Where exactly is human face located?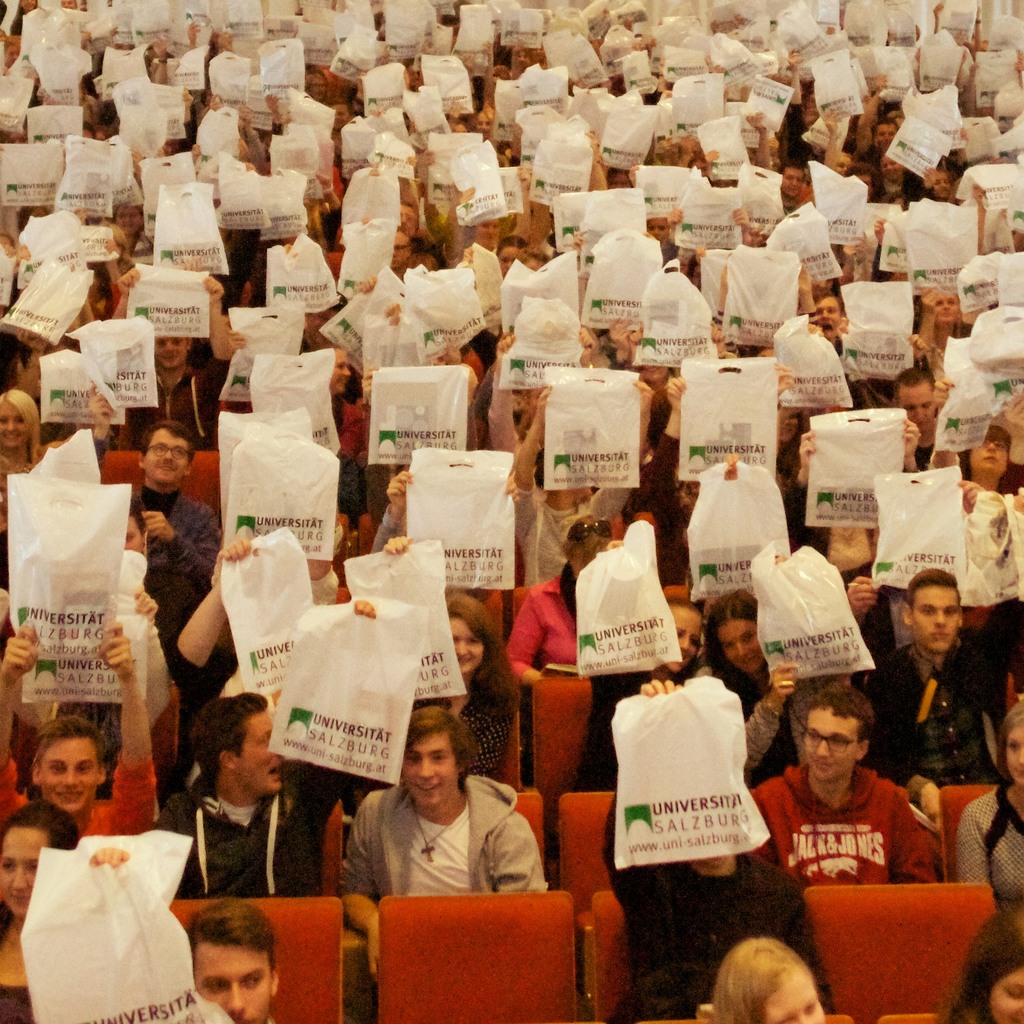
Its bounding box is x1=650, y1=217, x2=667, y2=245.
